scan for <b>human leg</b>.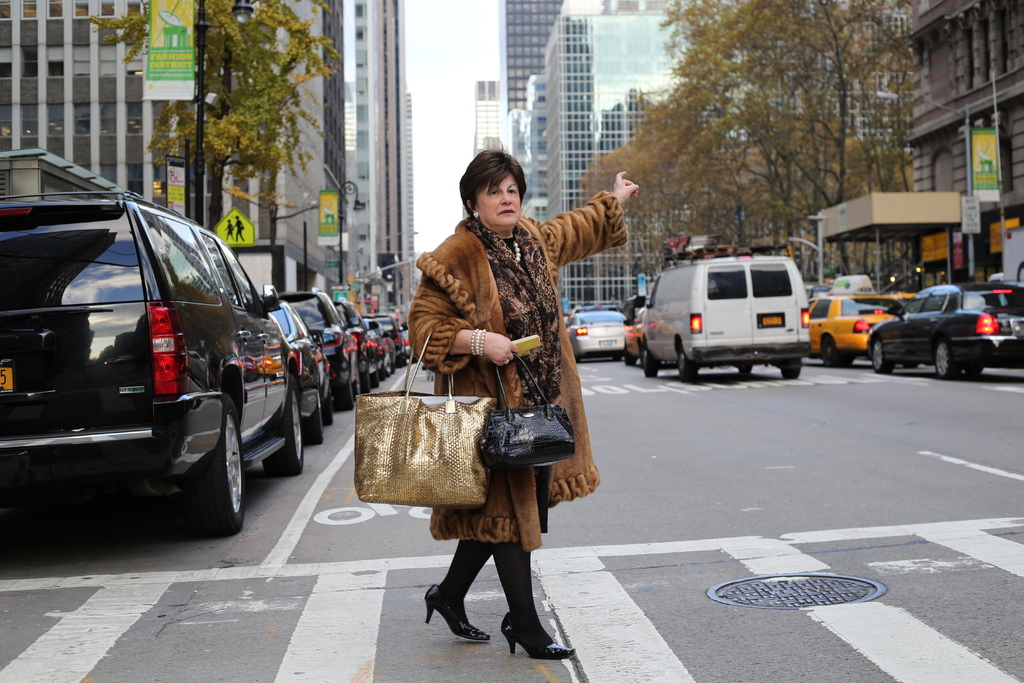
Scan result: region(426, 531, 492, 645).
